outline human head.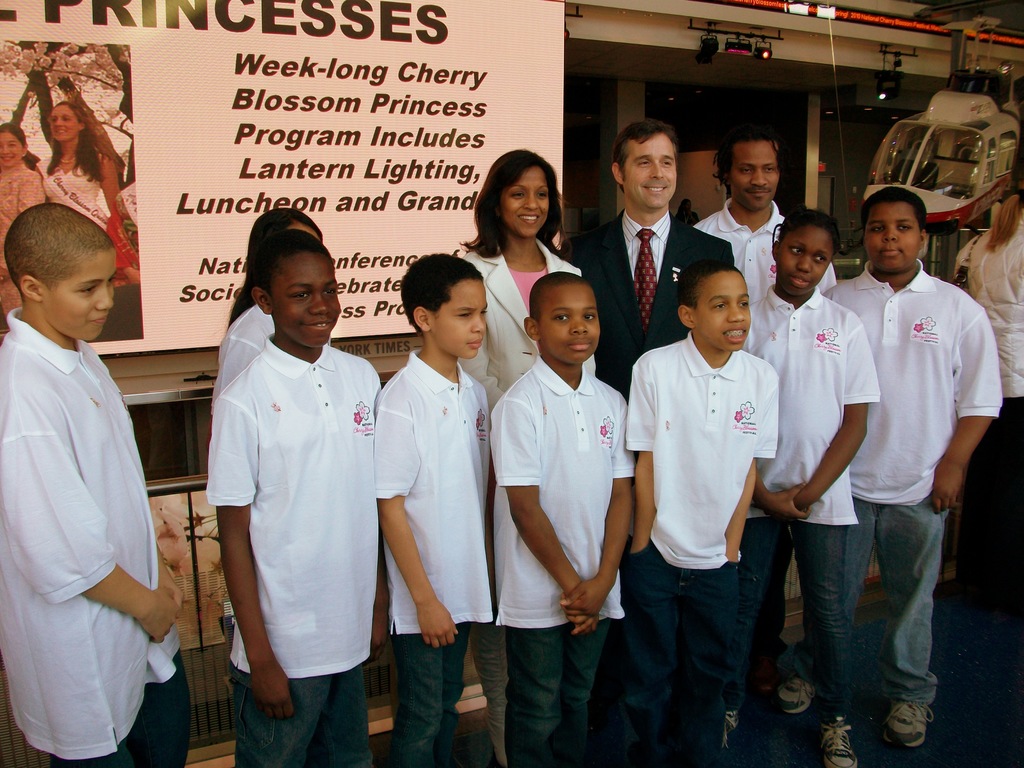
Outline: bbox=[609, 120, 681, 209].
